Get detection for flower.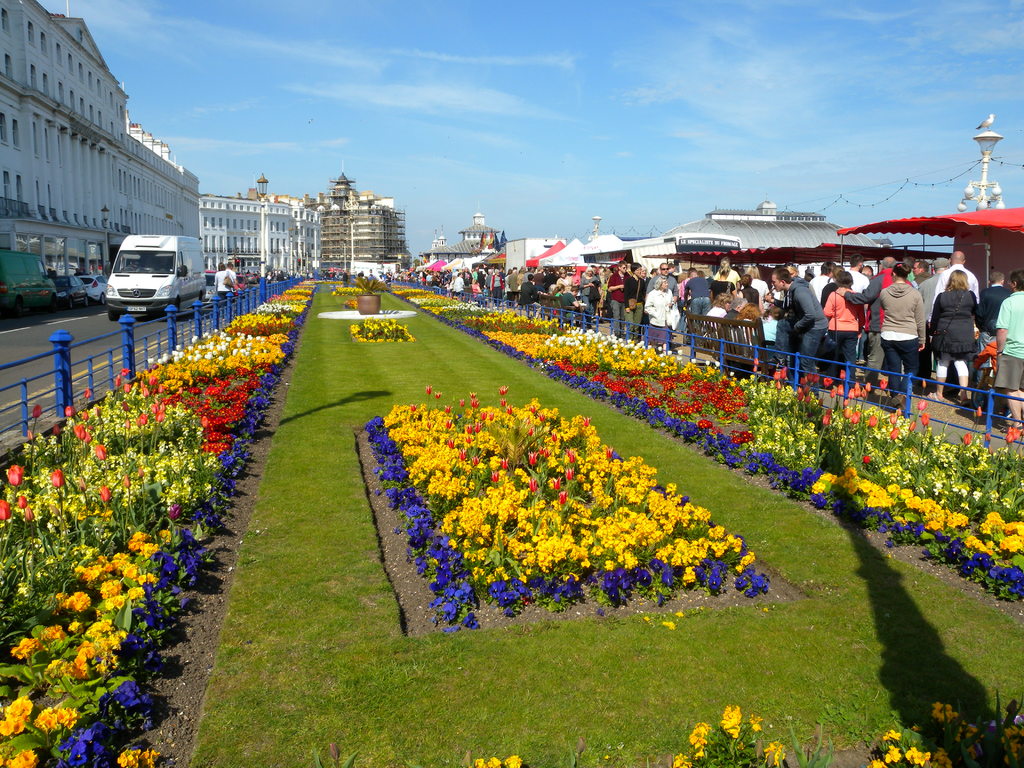
Detection: [left=856, top=388, right=860, bottom=398].
